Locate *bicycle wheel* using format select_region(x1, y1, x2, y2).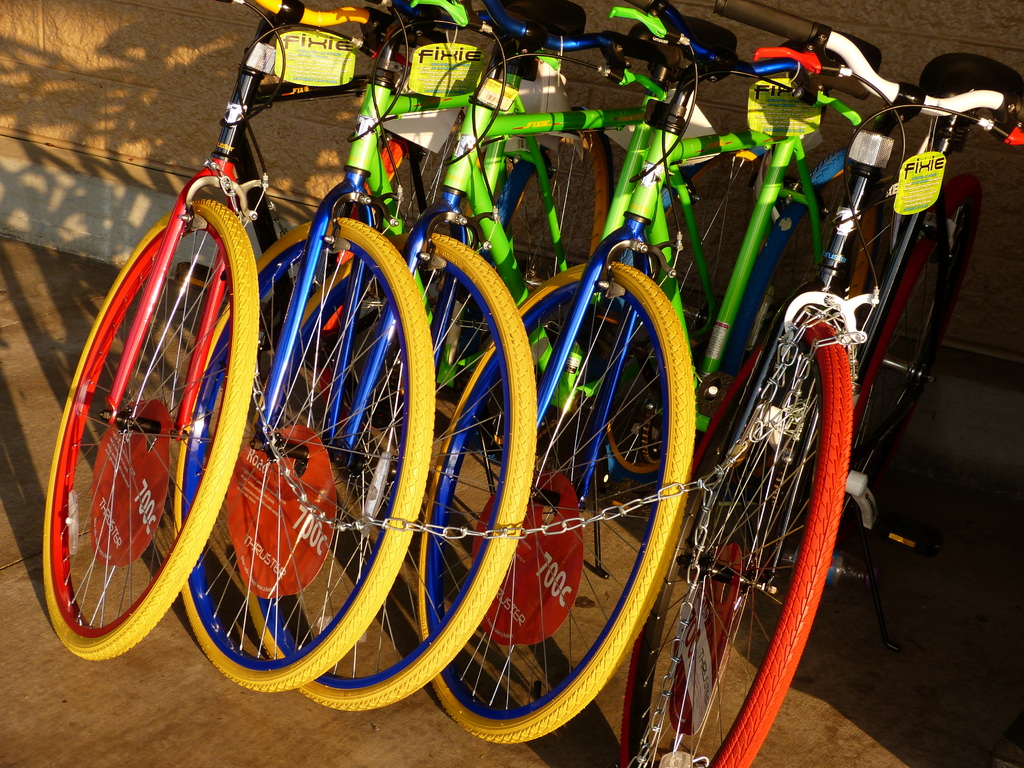
select_region(241, 224, 537, 712).
